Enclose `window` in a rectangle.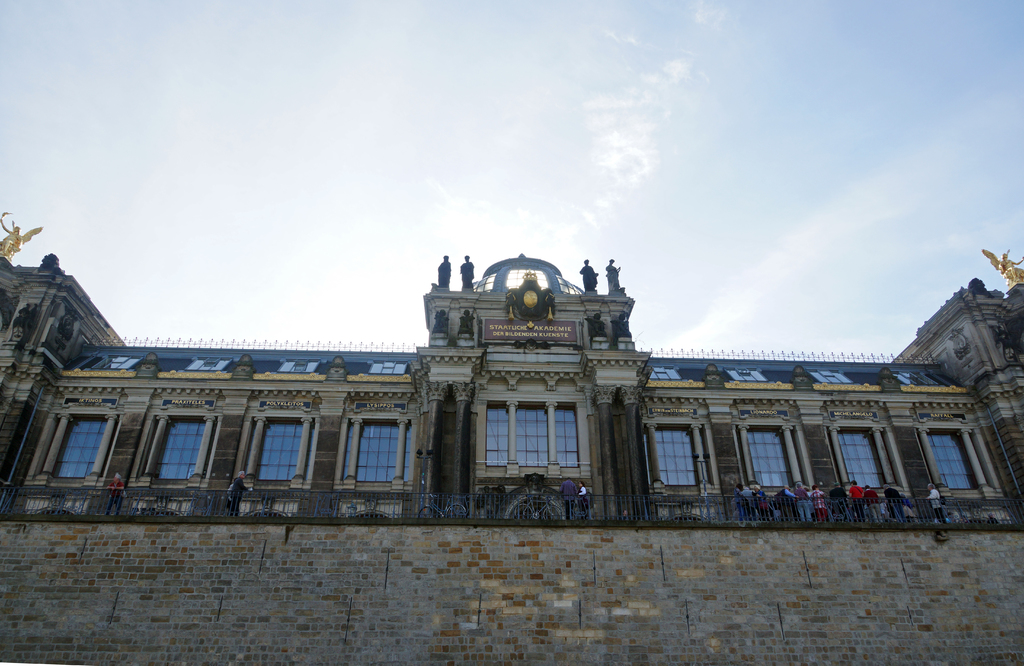
<box>481,396,577,484</box>.
